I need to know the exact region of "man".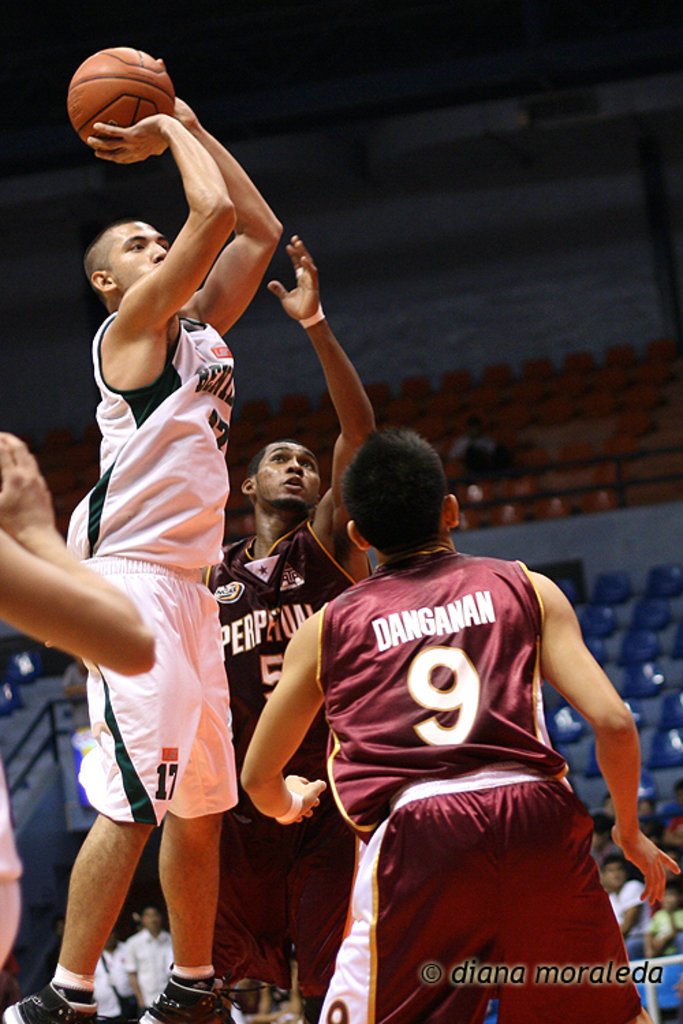
Region: select_region(45, 15, 326, 1023).
